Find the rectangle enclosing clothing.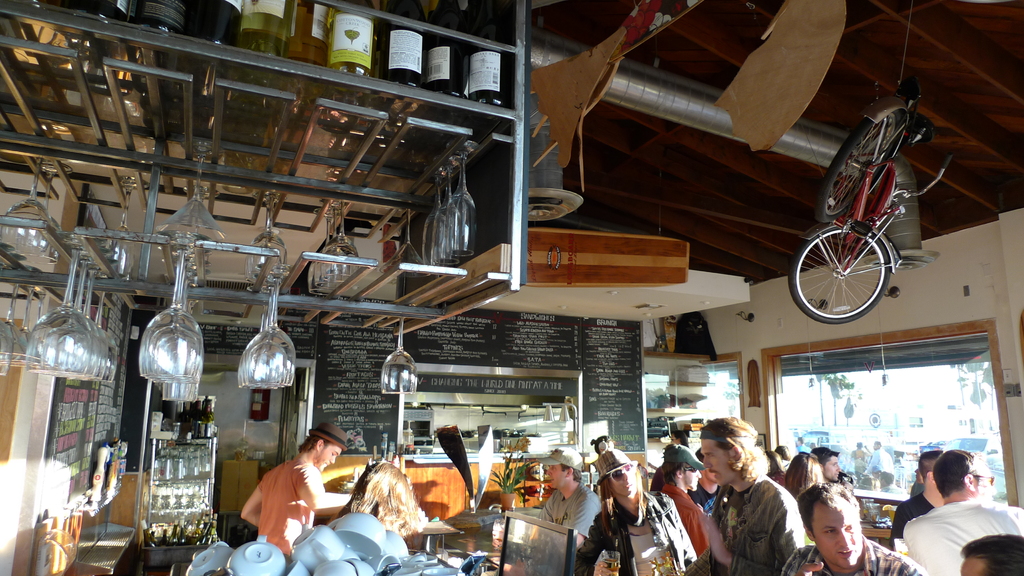
{"left": 579, "top": 496, "right": 696, "bottom": 575}.
